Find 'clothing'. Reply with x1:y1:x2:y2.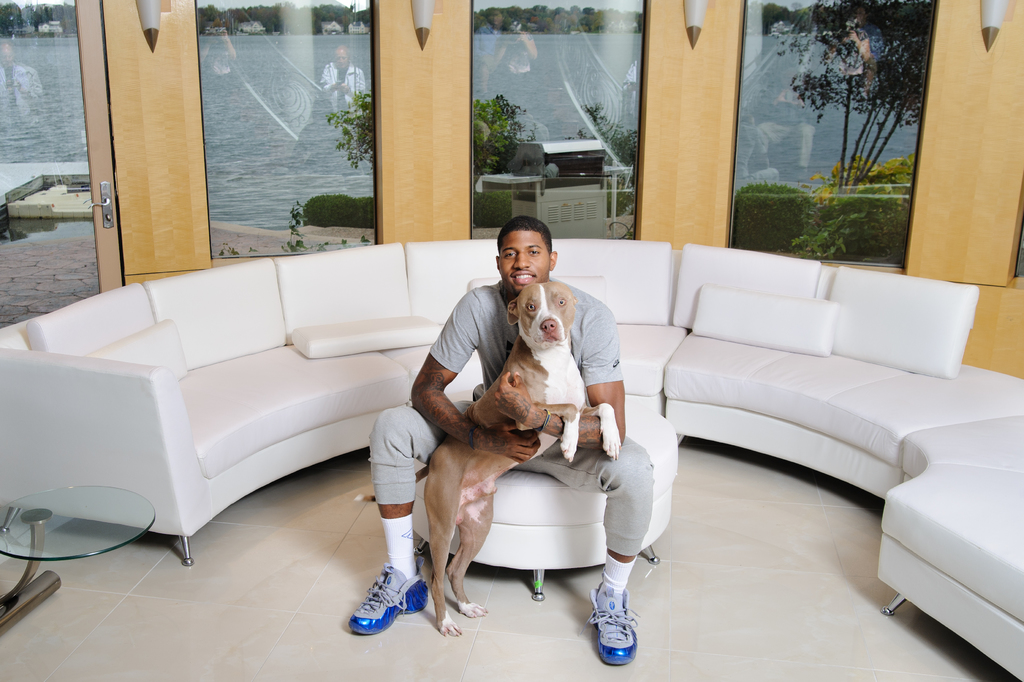
737:123:780:178.
